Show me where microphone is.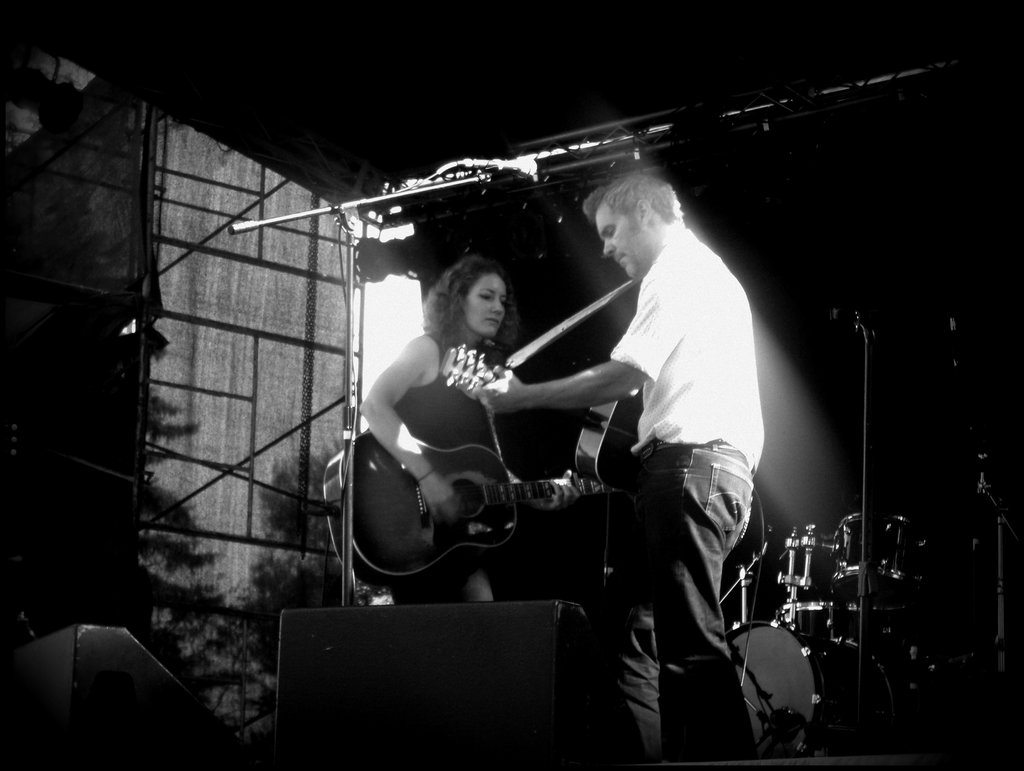
microphone is at {"left": 441, "top": 157, "right": 535, "bottom": 177}.
